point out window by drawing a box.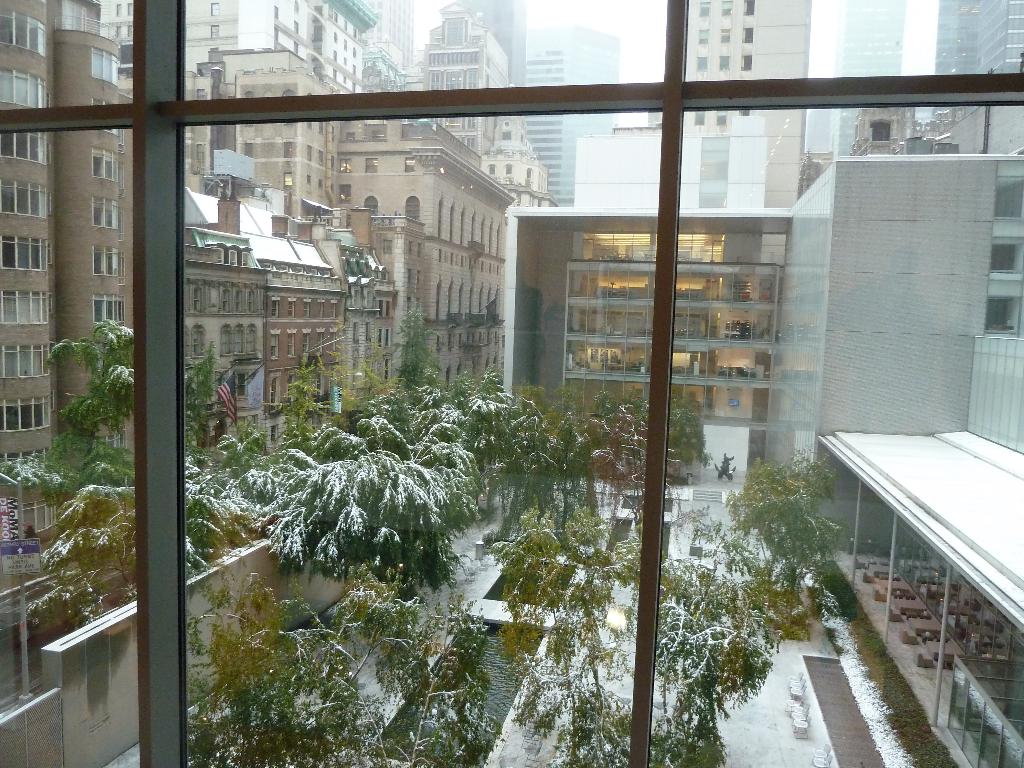
bbox=(0, 12, 47, 54).
